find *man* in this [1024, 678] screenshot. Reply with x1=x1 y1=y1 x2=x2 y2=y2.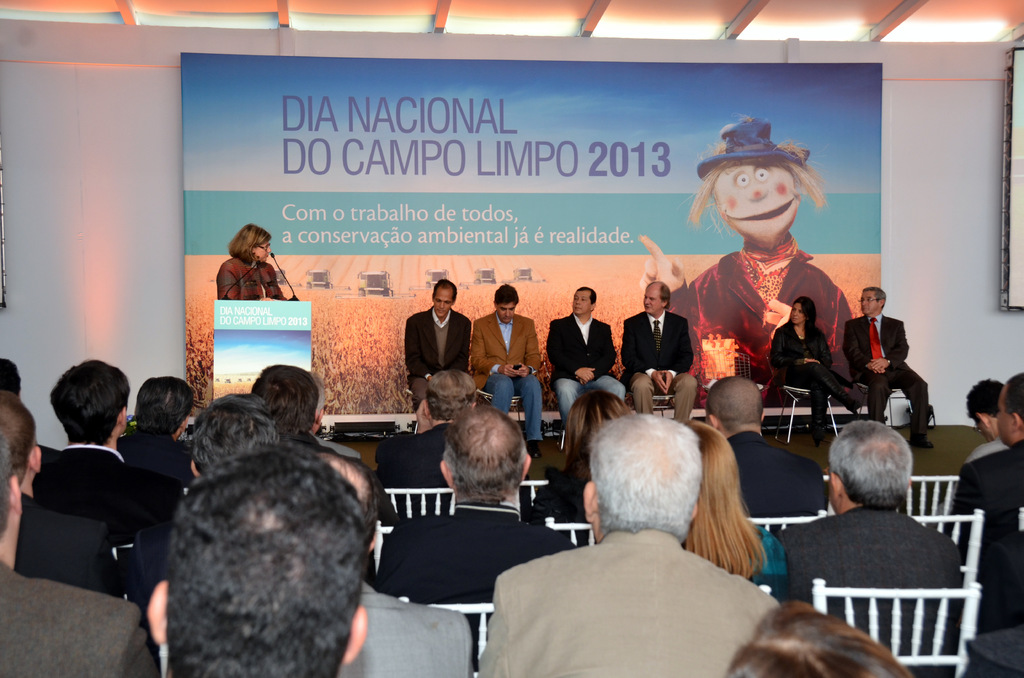
x1=942 y1=371 x2=1023 y2=635.
